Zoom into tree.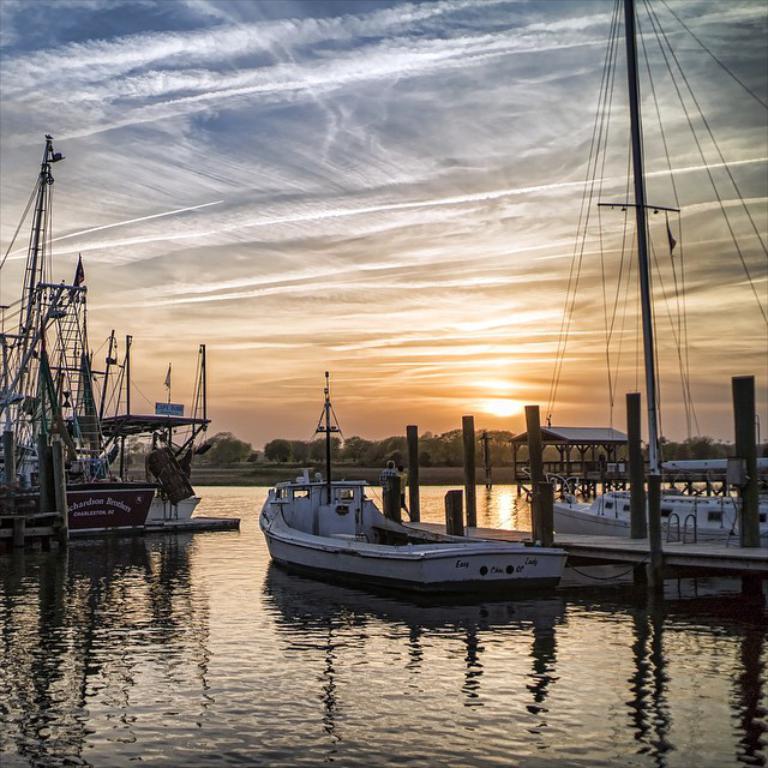
Zoom target: bbox=[758, 440, 767, 456].
